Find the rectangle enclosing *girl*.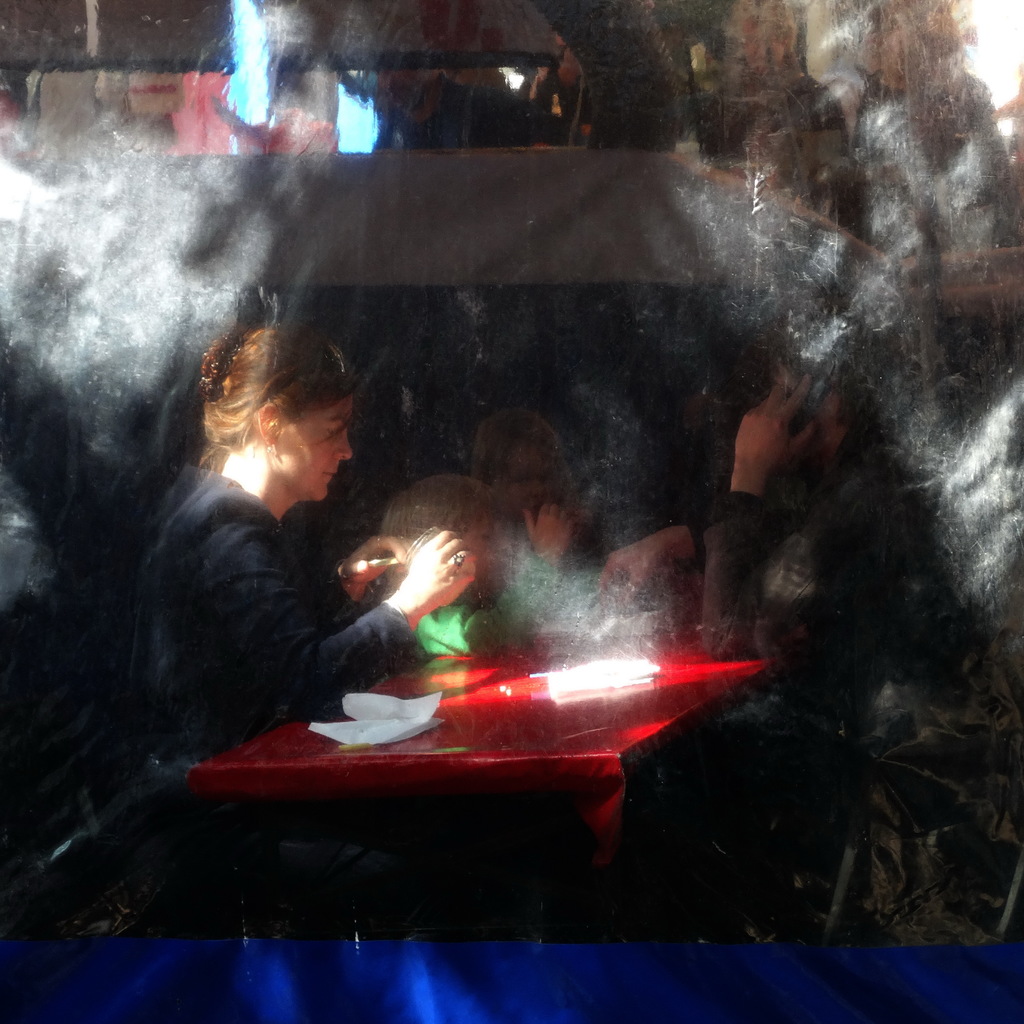
[left=471, top=410, right=573, bottom=584].
